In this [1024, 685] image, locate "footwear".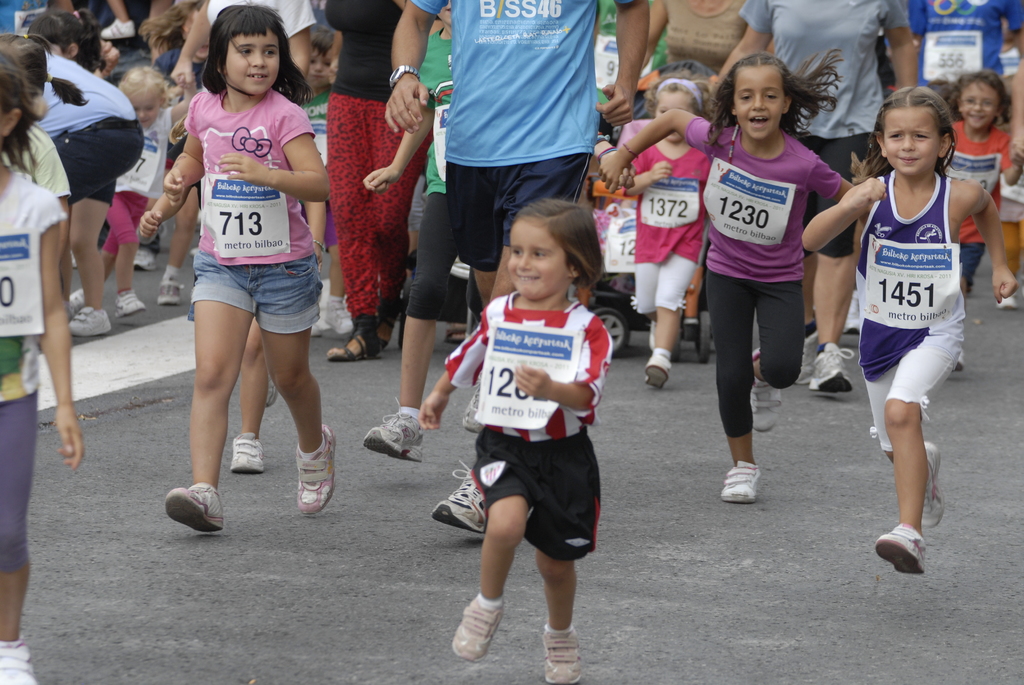
Bounding box: [357, 395, 427, 461].
